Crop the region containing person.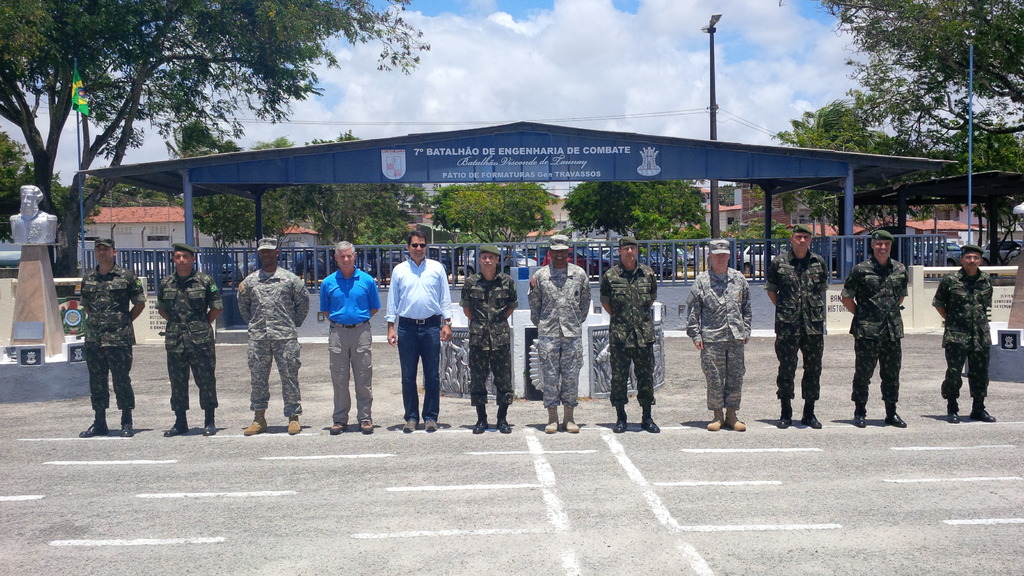
Crop region: region(237, 234, 304, 438).
